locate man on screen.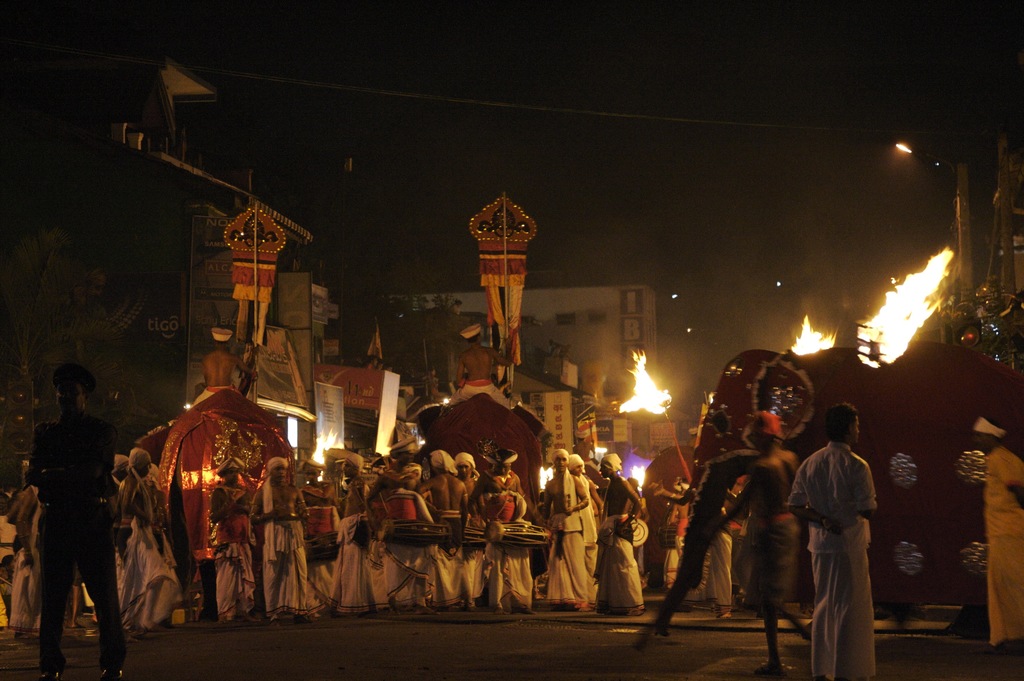
On screen at detection(791, 413, 885, 680).
